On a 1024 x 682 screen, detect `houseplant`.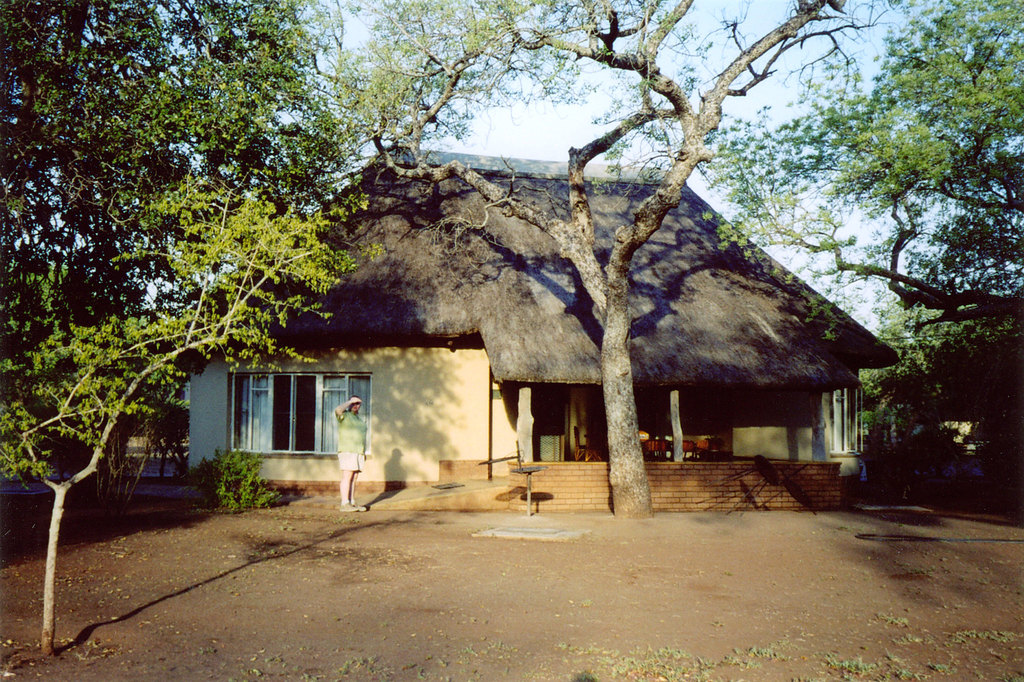
189 435 289 504.
